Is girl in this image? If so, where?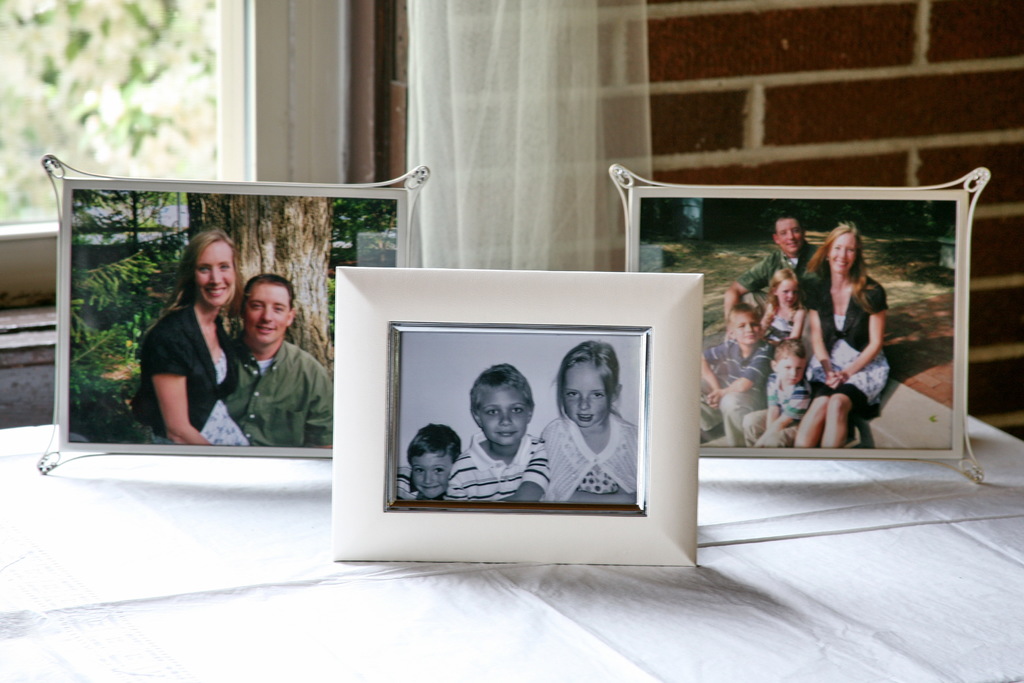
Yes, at [764,266,830,375].
